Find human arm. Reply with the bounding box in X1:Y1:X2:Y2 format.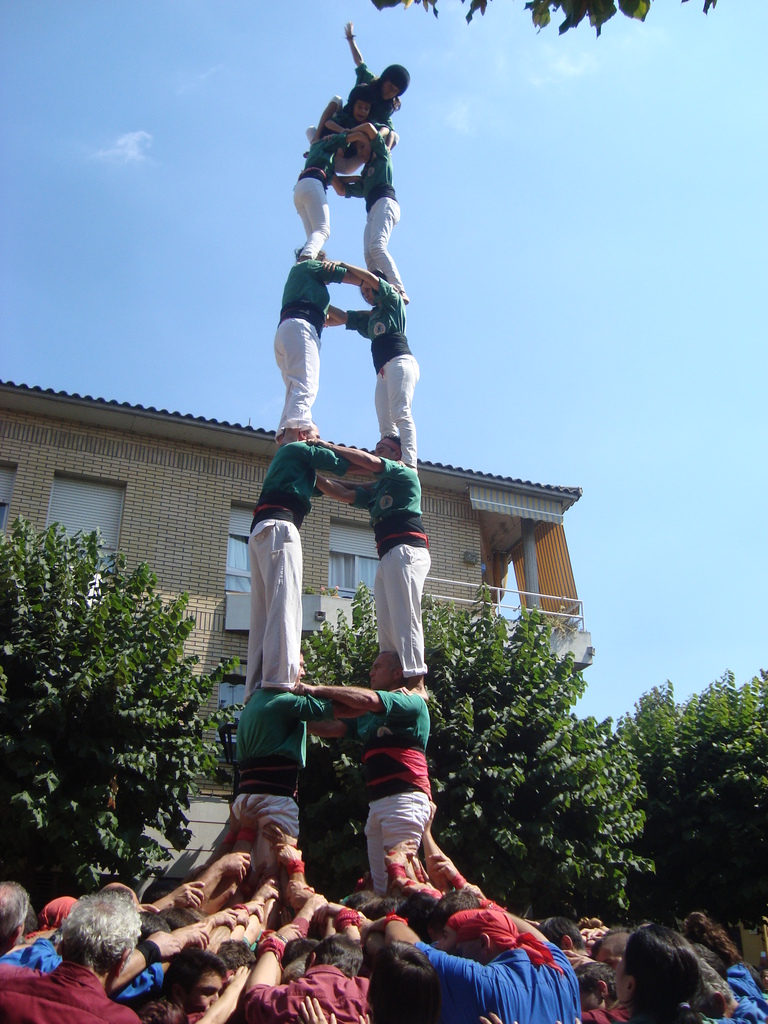
319:259:397:305.
